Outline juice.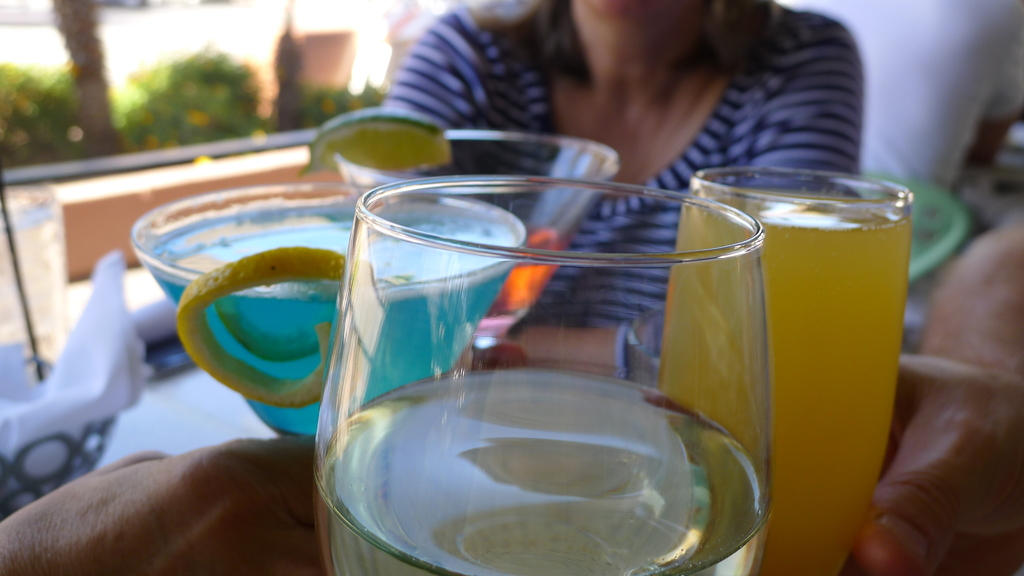
Outline: bbox(488, 233, 559, 317).
